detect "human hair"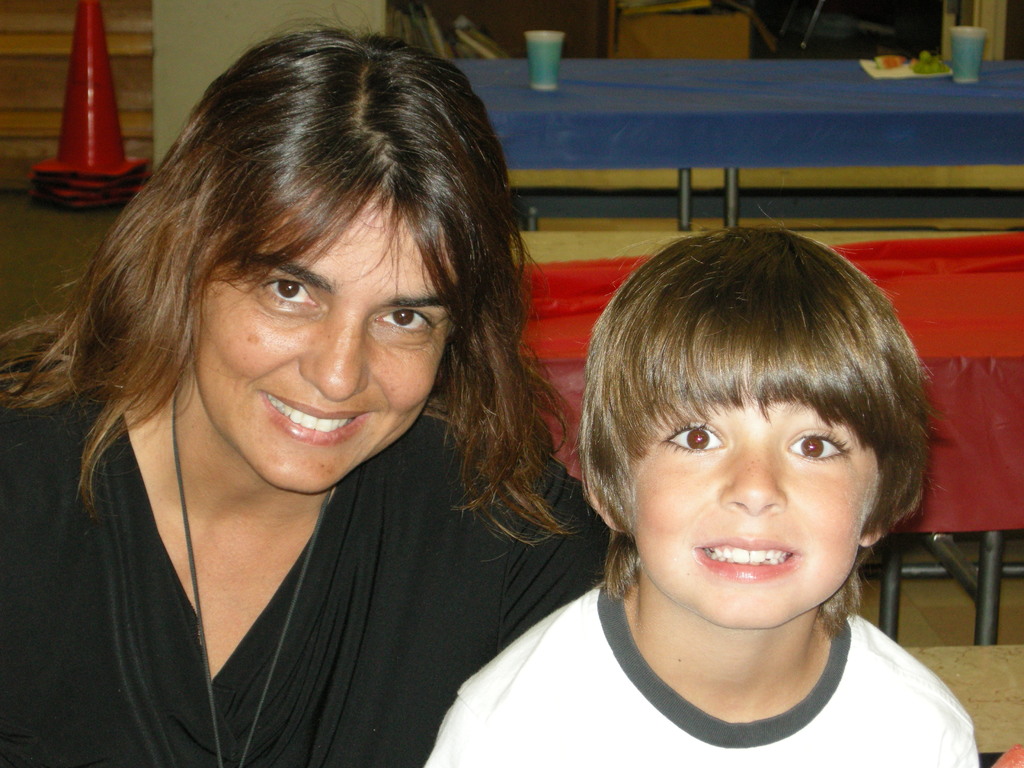
l=580, t=226, r=947, b=612
